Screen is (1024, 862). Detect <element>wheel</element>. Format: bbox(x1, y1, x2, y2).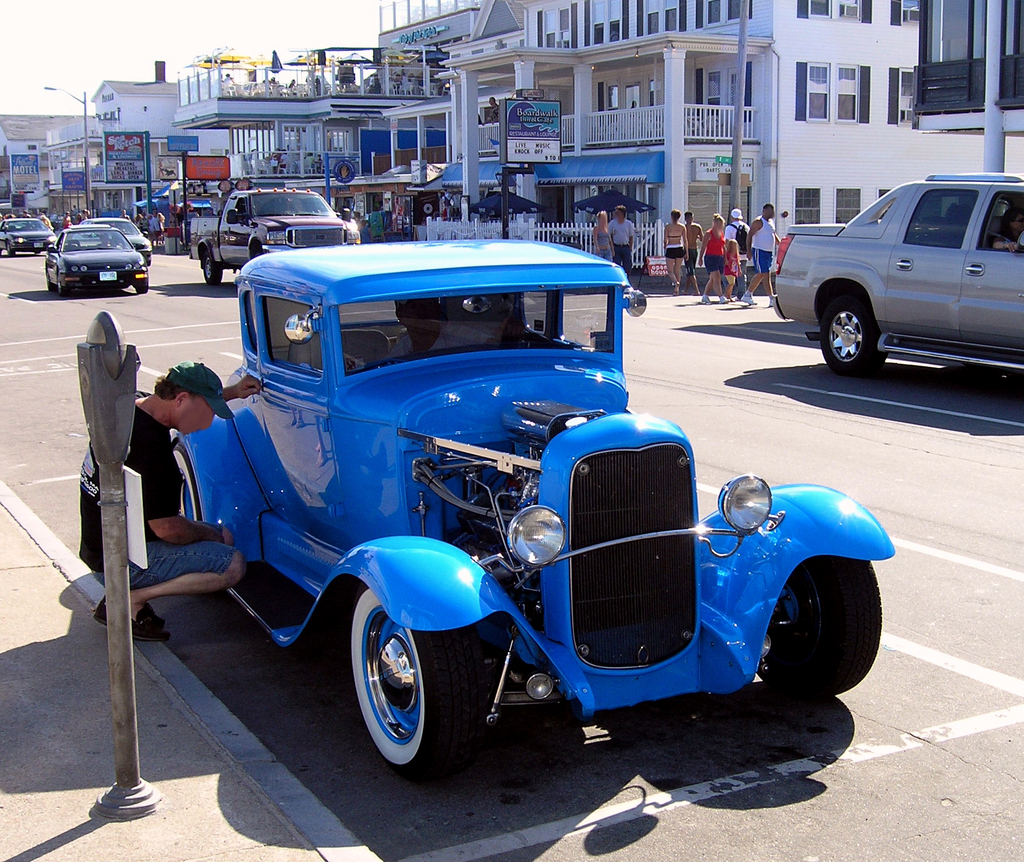
bbox(204, 251, 221, 287).
